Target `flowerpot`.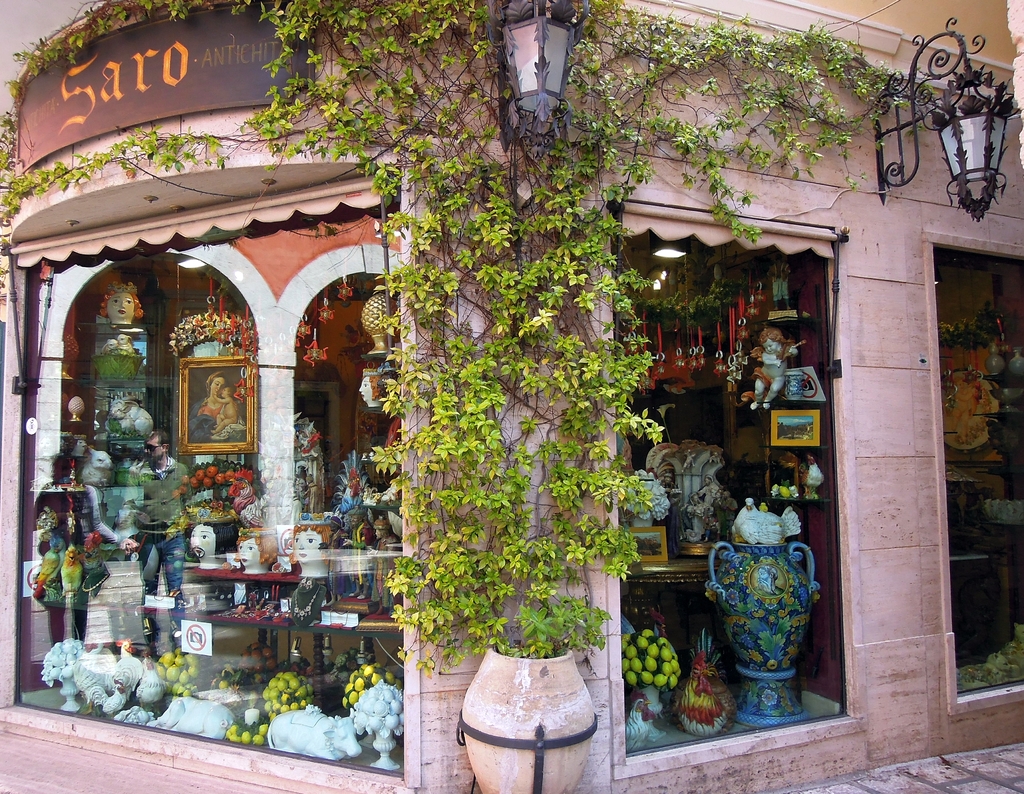
Target region: crop(461, 640, 611, 768).
